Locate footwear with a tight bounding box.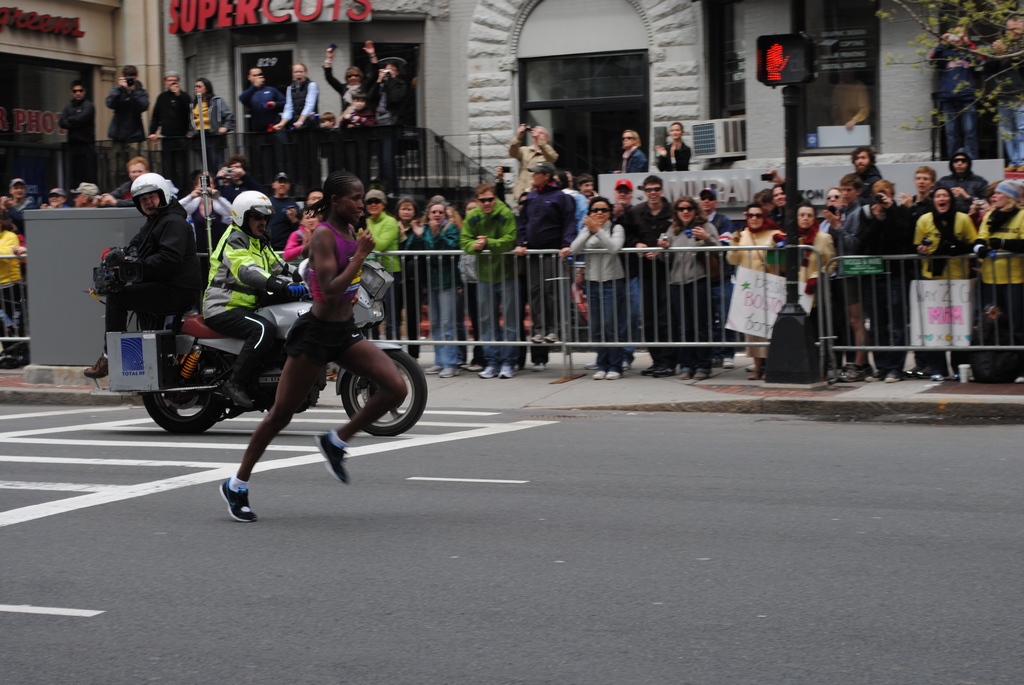
crop(427, 363, 444, 374).
